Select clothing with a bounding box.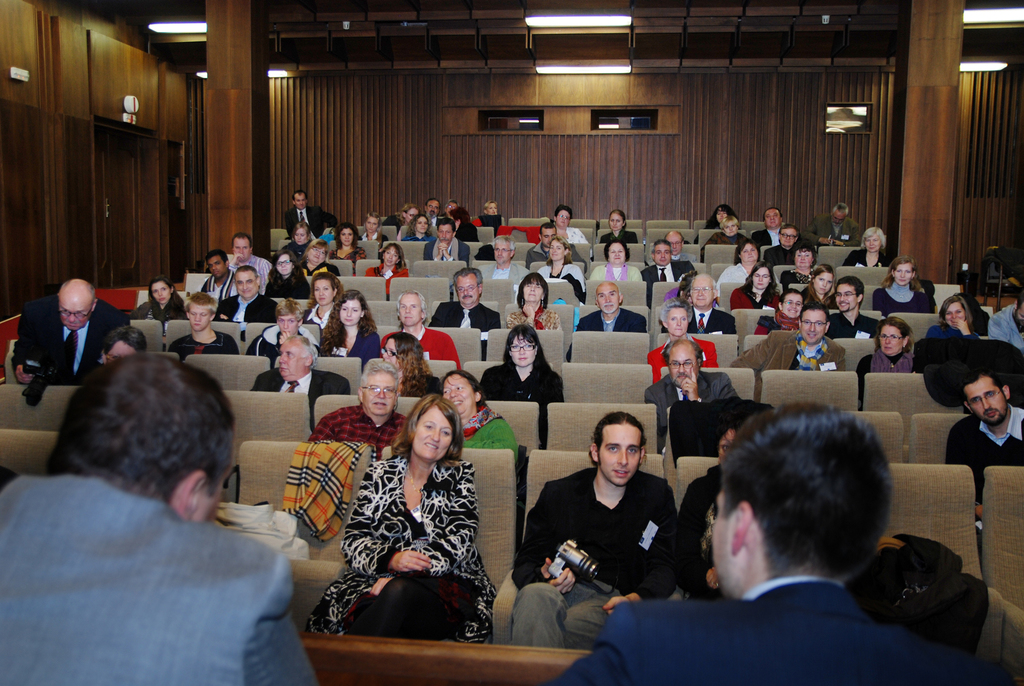
select_region(429, 293, 502, 353).
